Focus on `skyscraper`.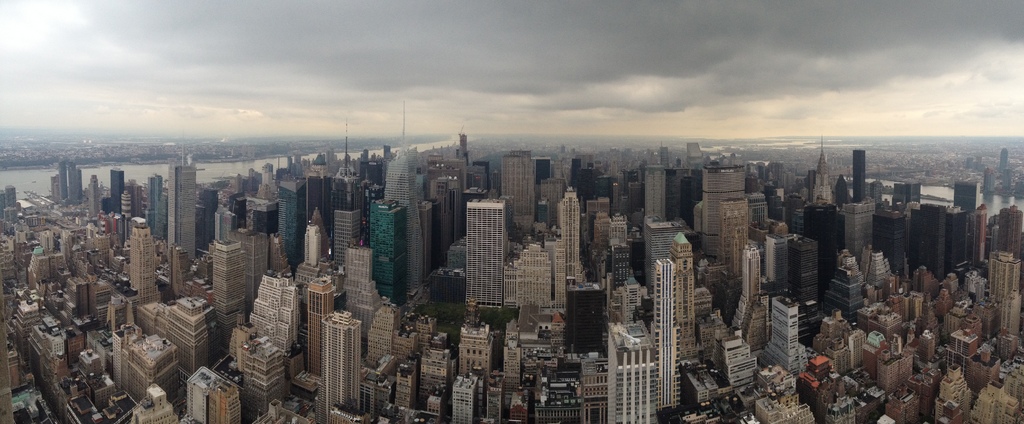
Focused at x1=86 y1=175 x2=98 y2=224.
